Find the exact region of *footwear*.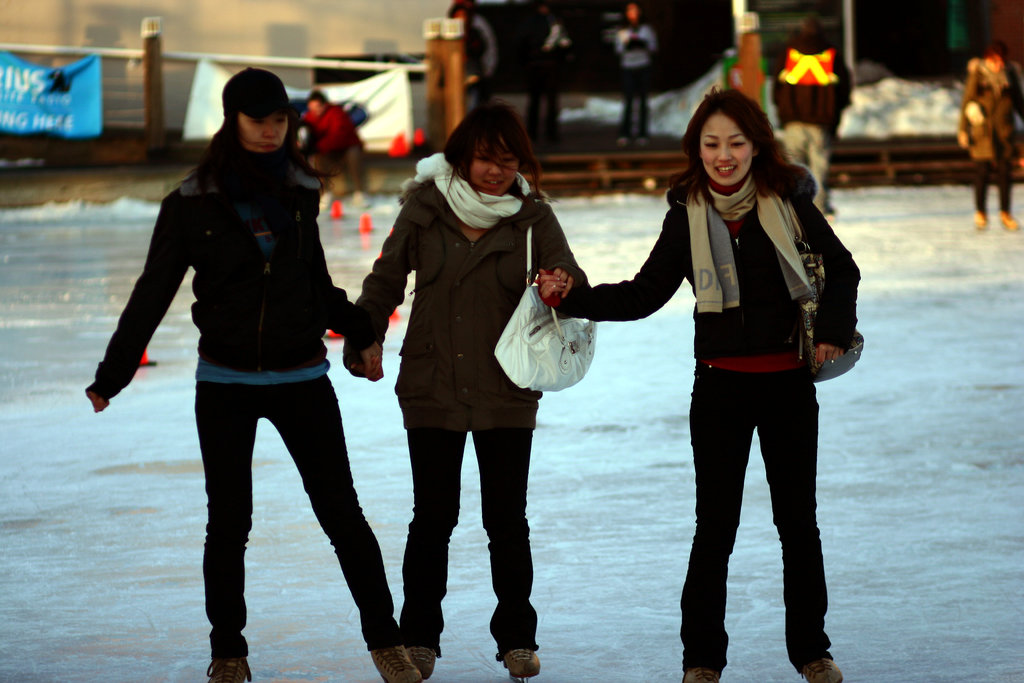
Exact region: (364,641,415,682).
